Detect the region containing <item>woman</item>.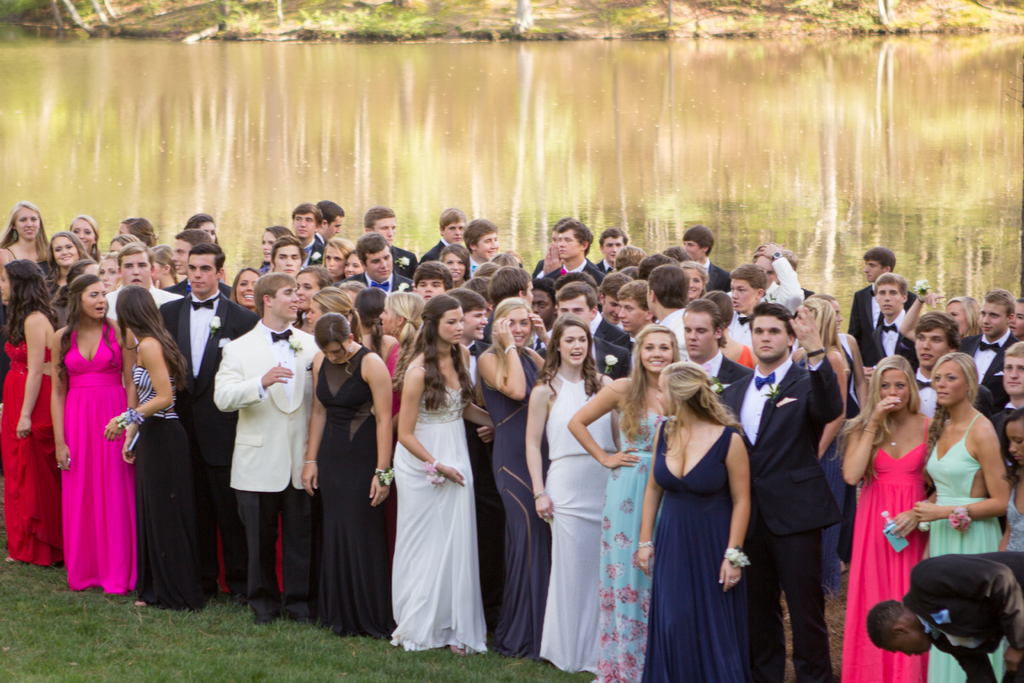
{"x1": 472, "y1": 296, "x2": 557, "y2": 662}.
